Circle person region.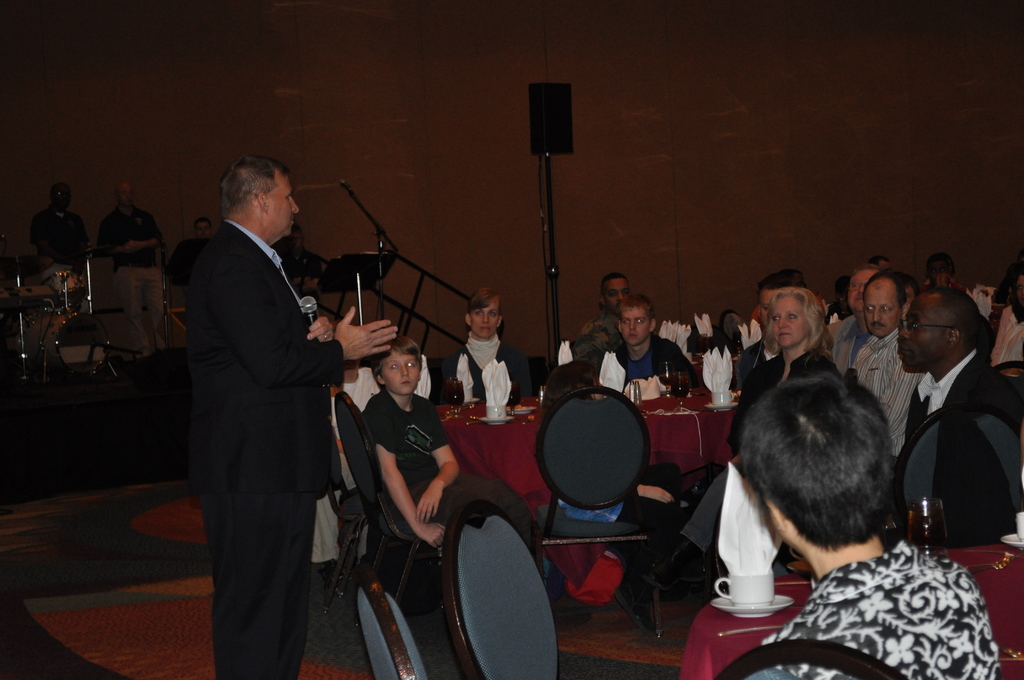
Region: <bbox>28, 179, 93, 270</bbox>.
